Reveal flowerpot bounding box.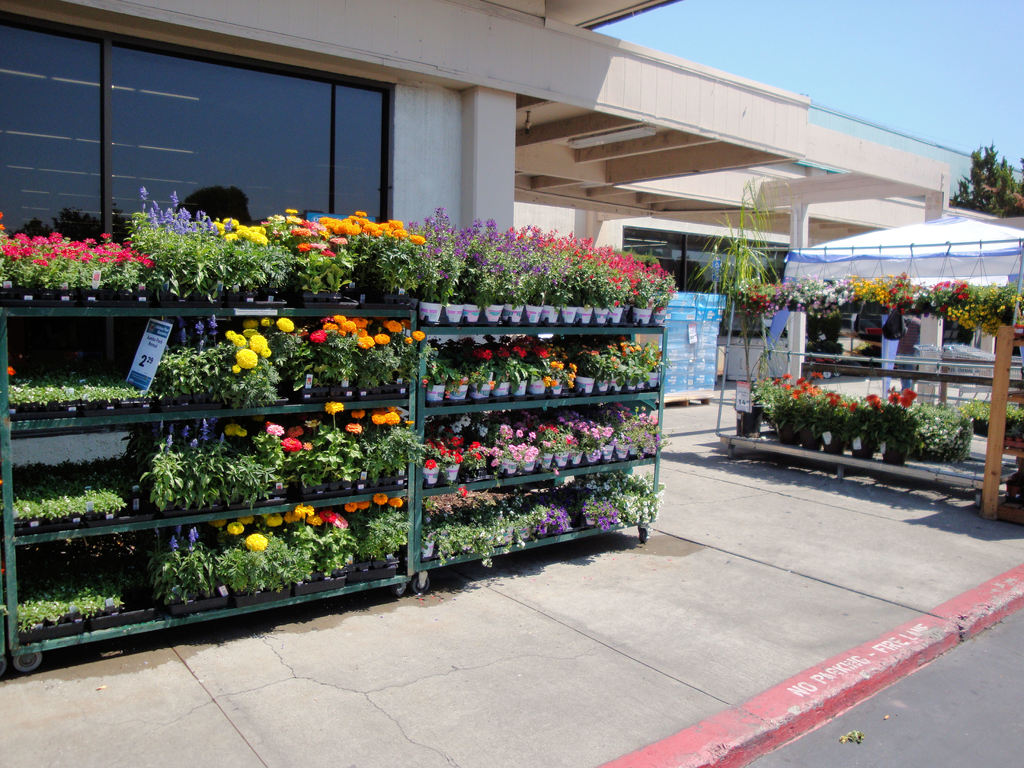
Revealed: Rect(495, 384, 509, 399).
